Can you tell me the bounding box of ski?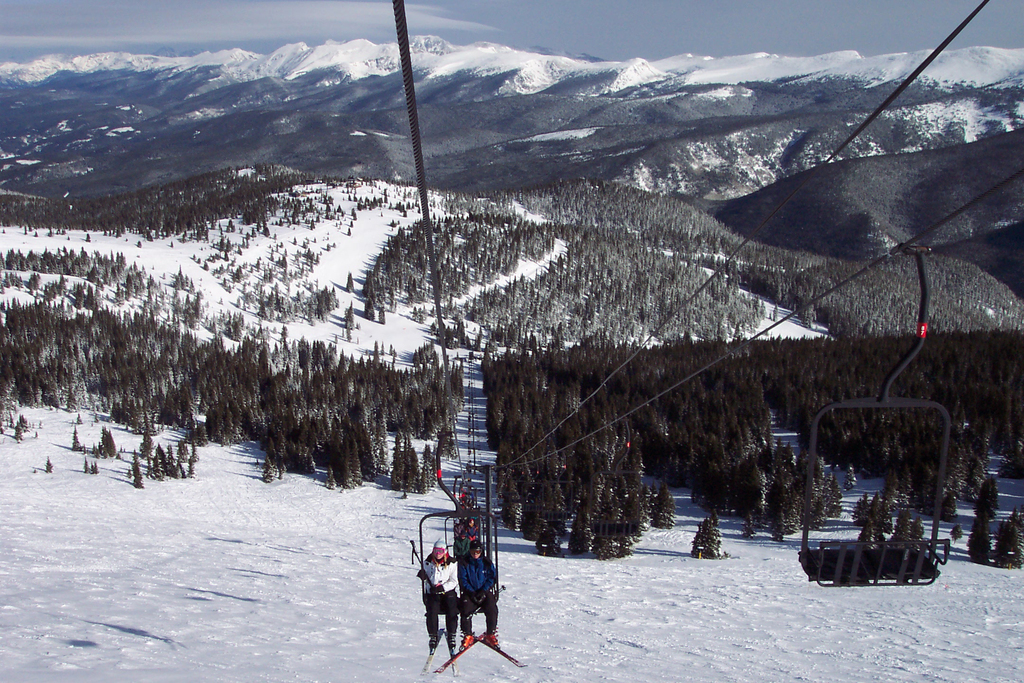
<region>433, 634, 481, 675</region>.
